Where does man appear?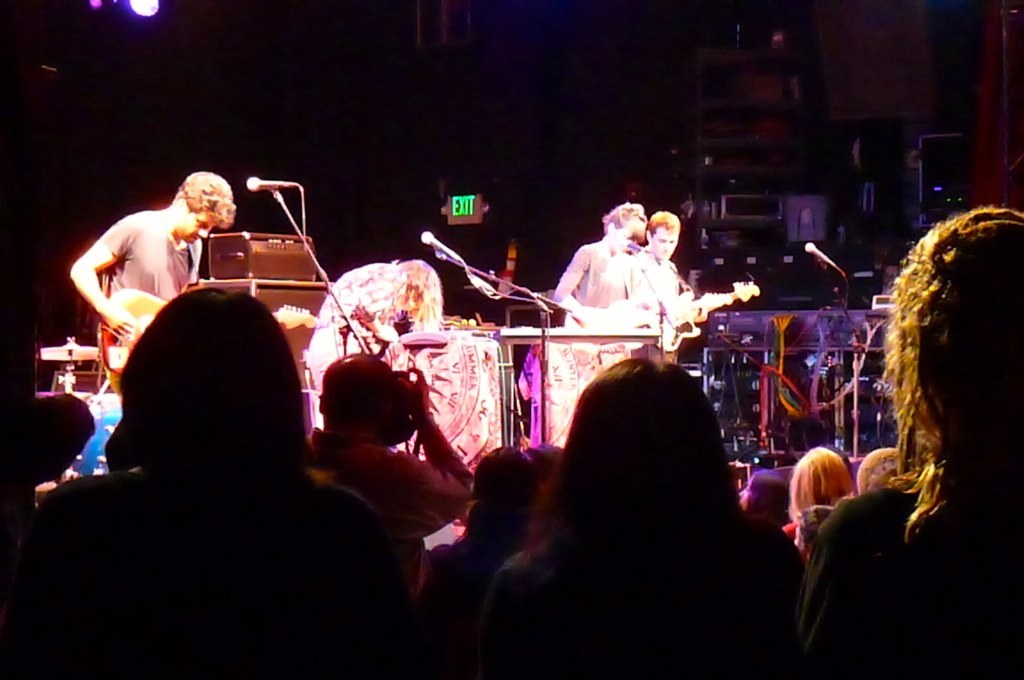
Appears at [x1=632, y1=212, x2=706, y2=321].
